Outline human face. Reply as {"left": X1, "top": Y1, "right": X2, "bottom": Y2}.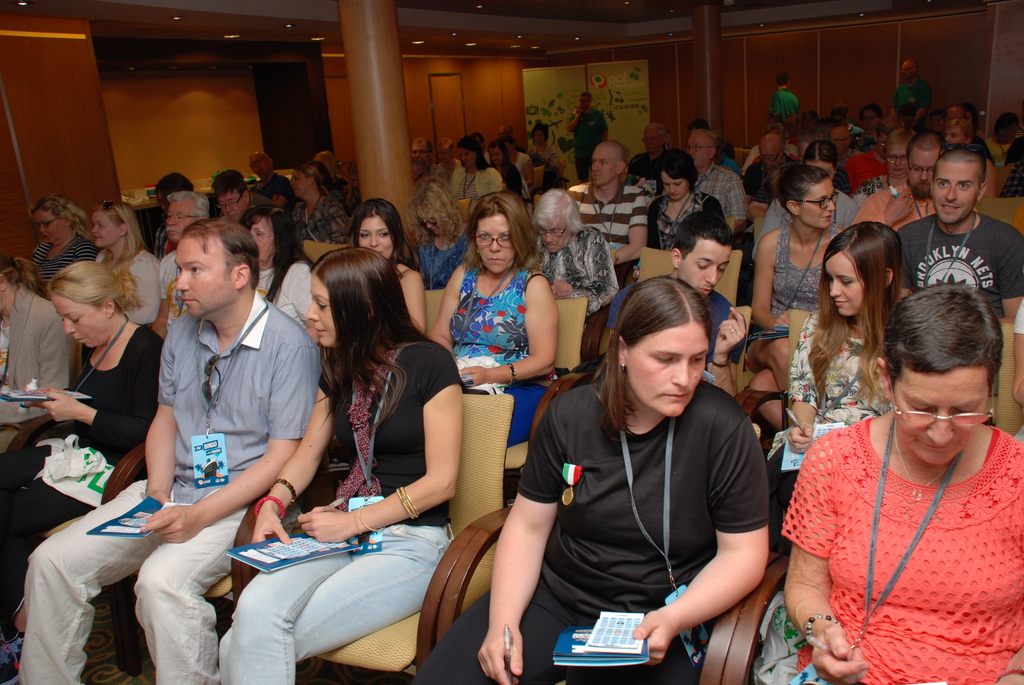
{"left": 500, "top": 129, "right": 511, "bottom": 136}.
